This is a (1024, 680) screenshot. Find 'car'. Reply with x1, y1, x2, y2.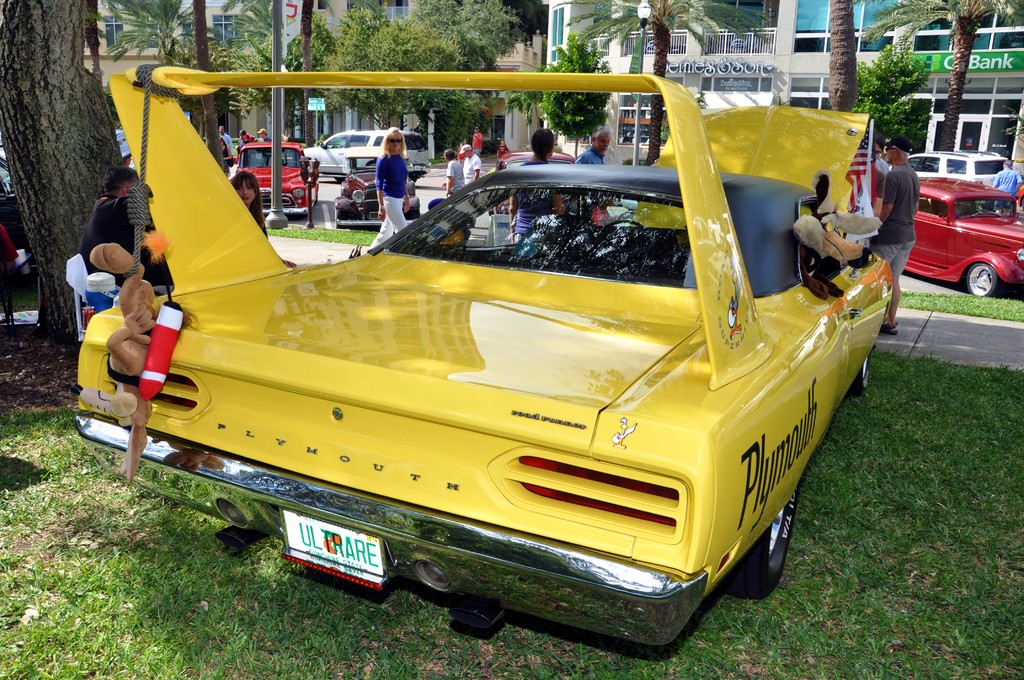
308, 128, 431, 179.
